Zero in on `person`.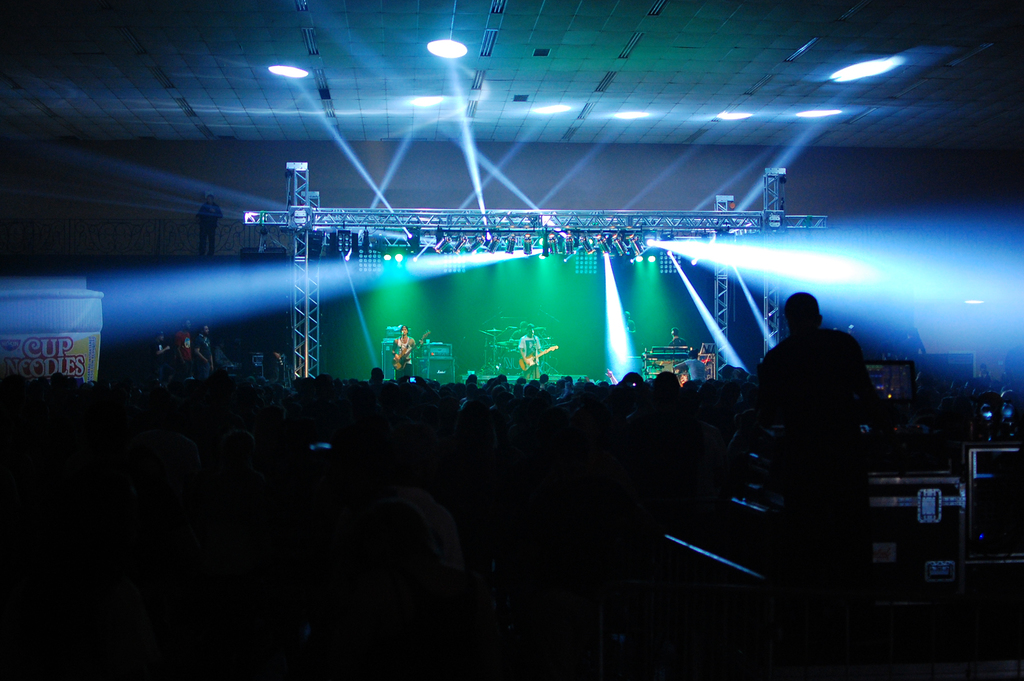
Zeroed in: <box>762,278,885,529</box>.
